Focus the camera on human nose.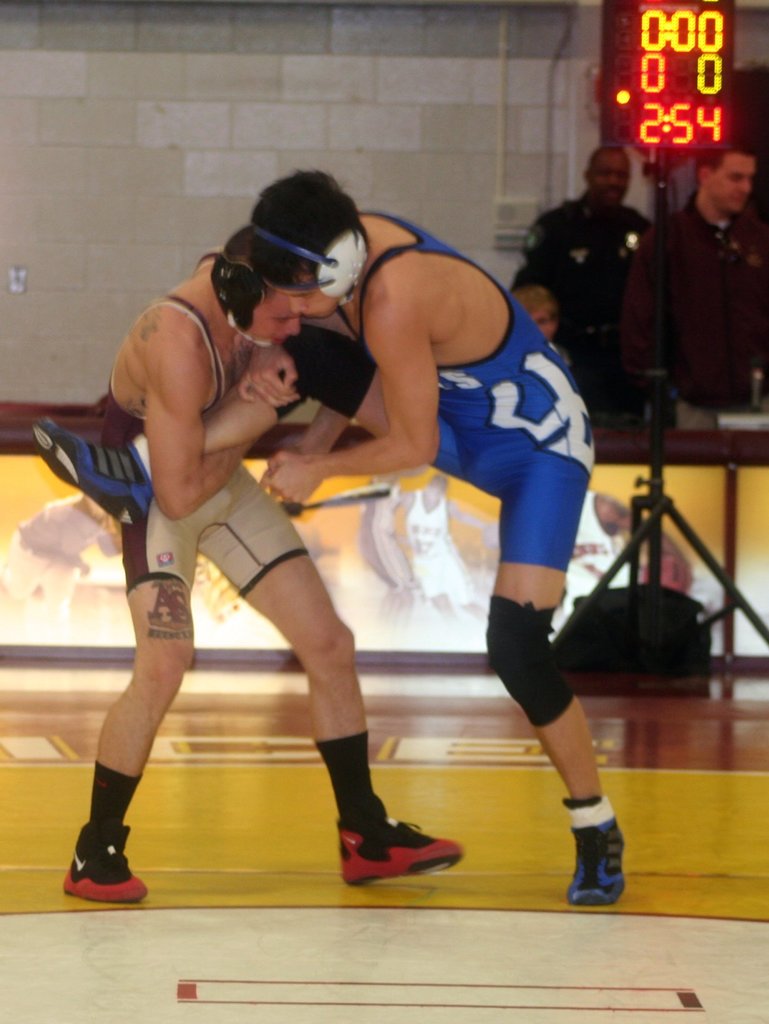
Focus region: <bbox>291, 296, 307, 315</bbox>.
